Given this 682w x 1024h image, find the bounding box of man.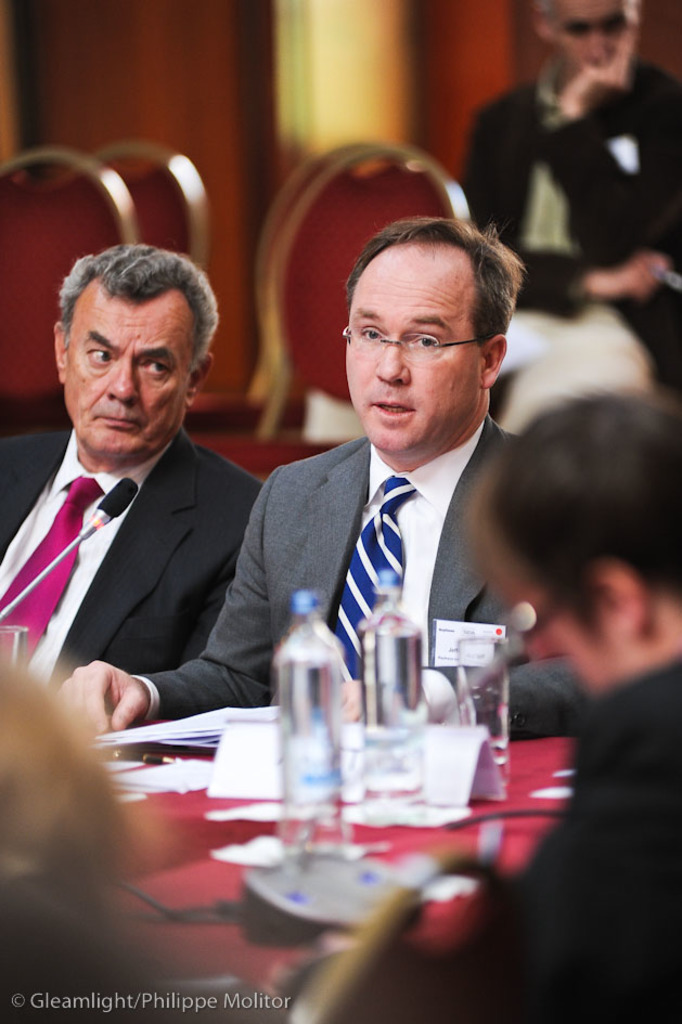
[x1=451, y1=0, x2=681, y2=398].
